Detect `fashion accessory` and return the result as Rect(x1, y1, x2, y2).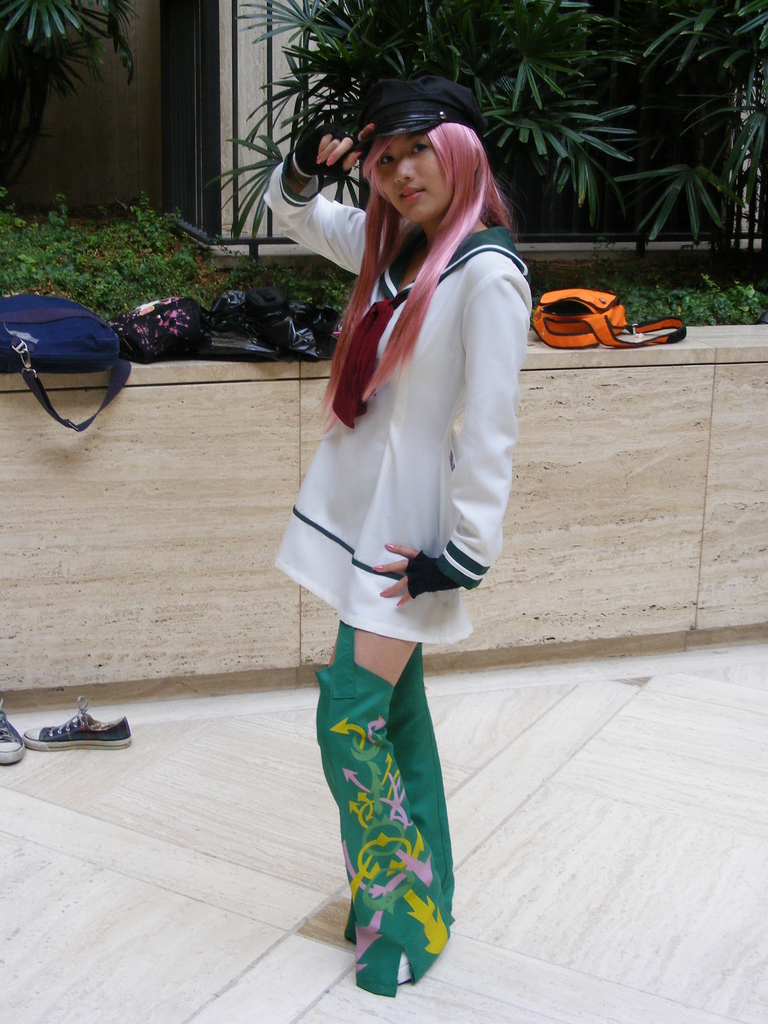
Rect(367, 127, 374, 128).
